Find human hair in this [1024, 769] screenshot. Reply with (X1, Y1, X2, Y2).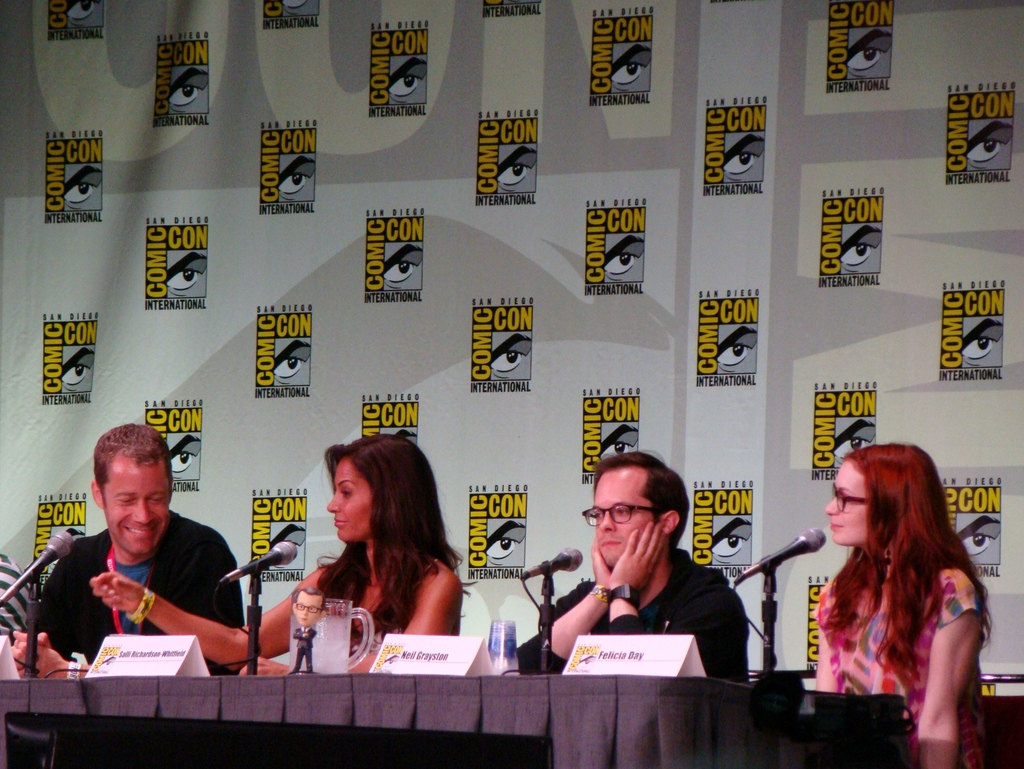
(92, 423, 172, 493).
